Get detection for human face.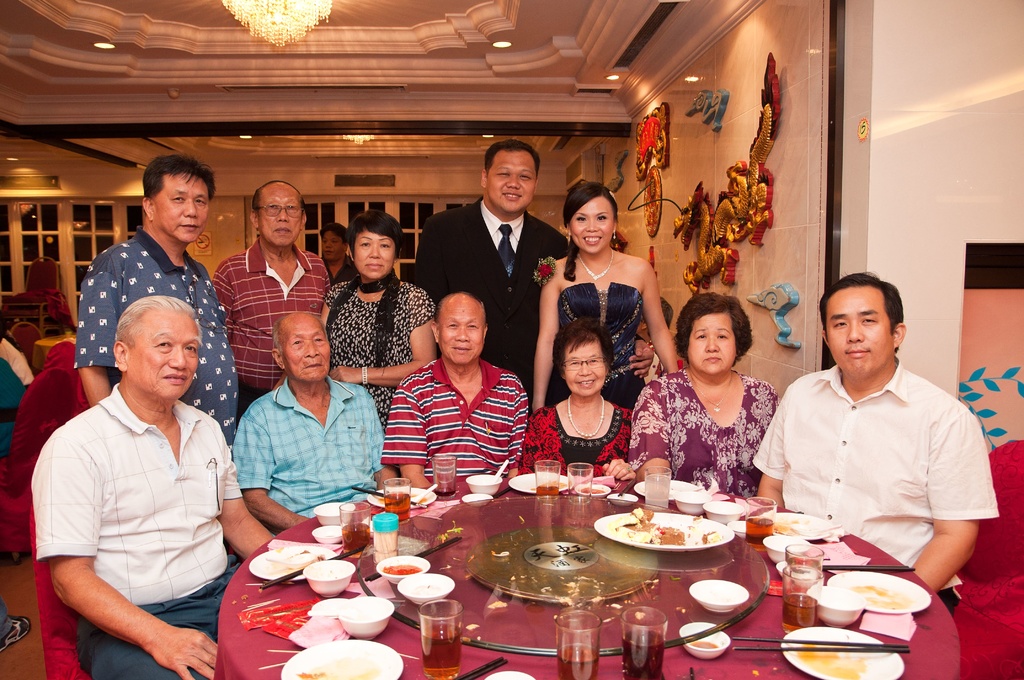
Detection: region(280, 317, 330, 382).
